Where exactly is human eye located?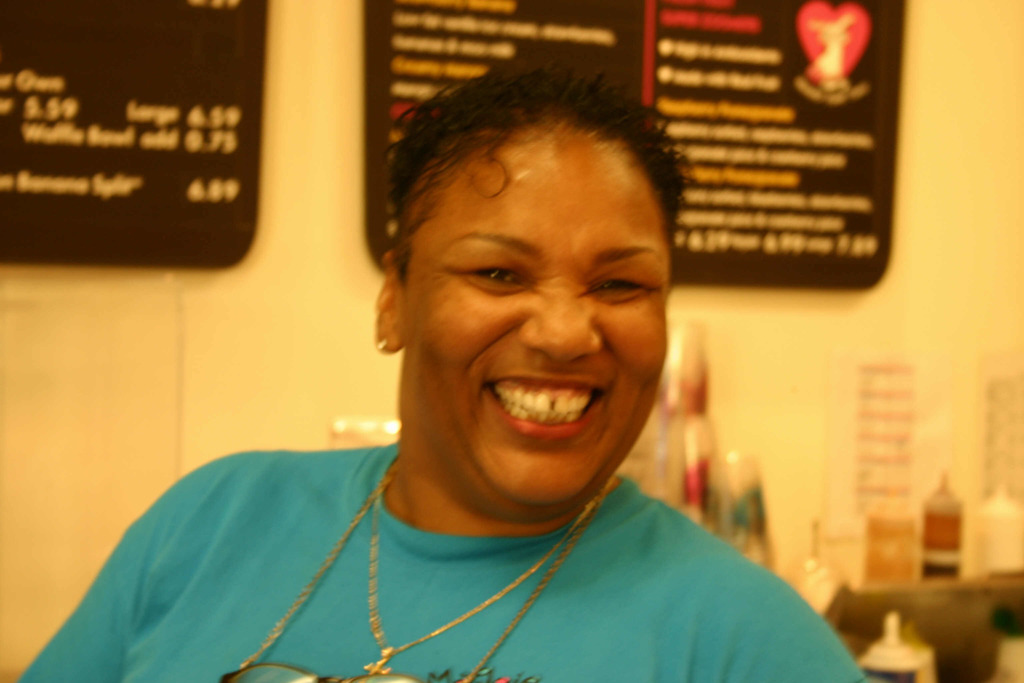
Its bounding box is 585,267,659,306.
